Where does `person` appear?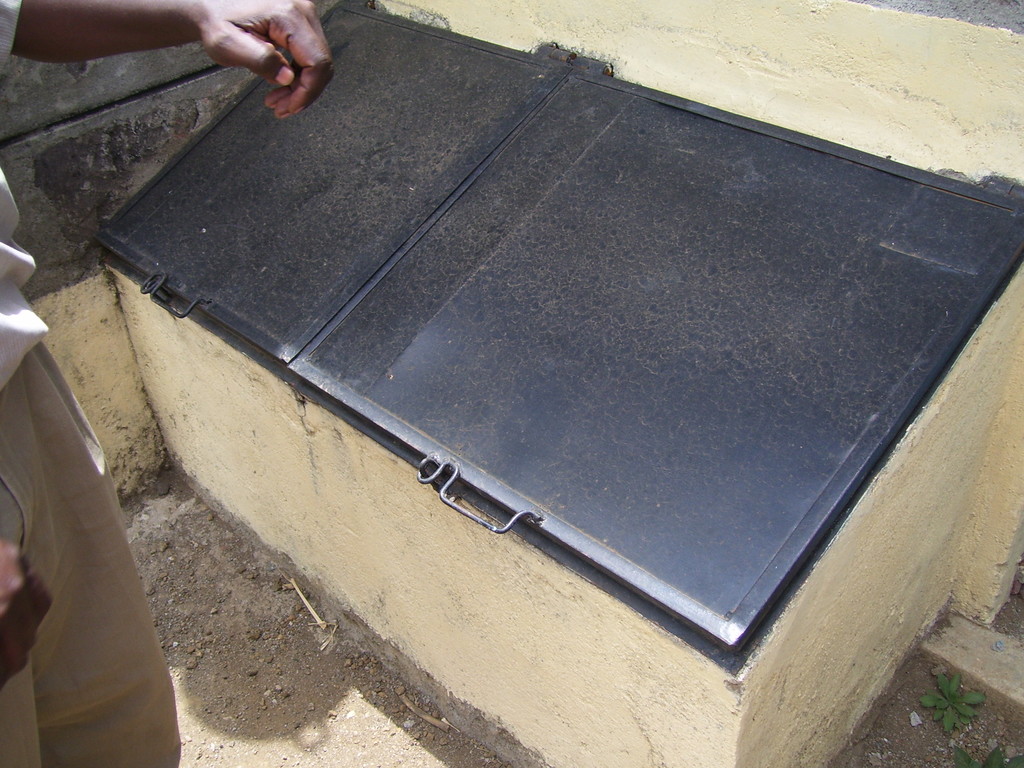
Appears at [x1=0, y1=0, x2=346, y2=767].
